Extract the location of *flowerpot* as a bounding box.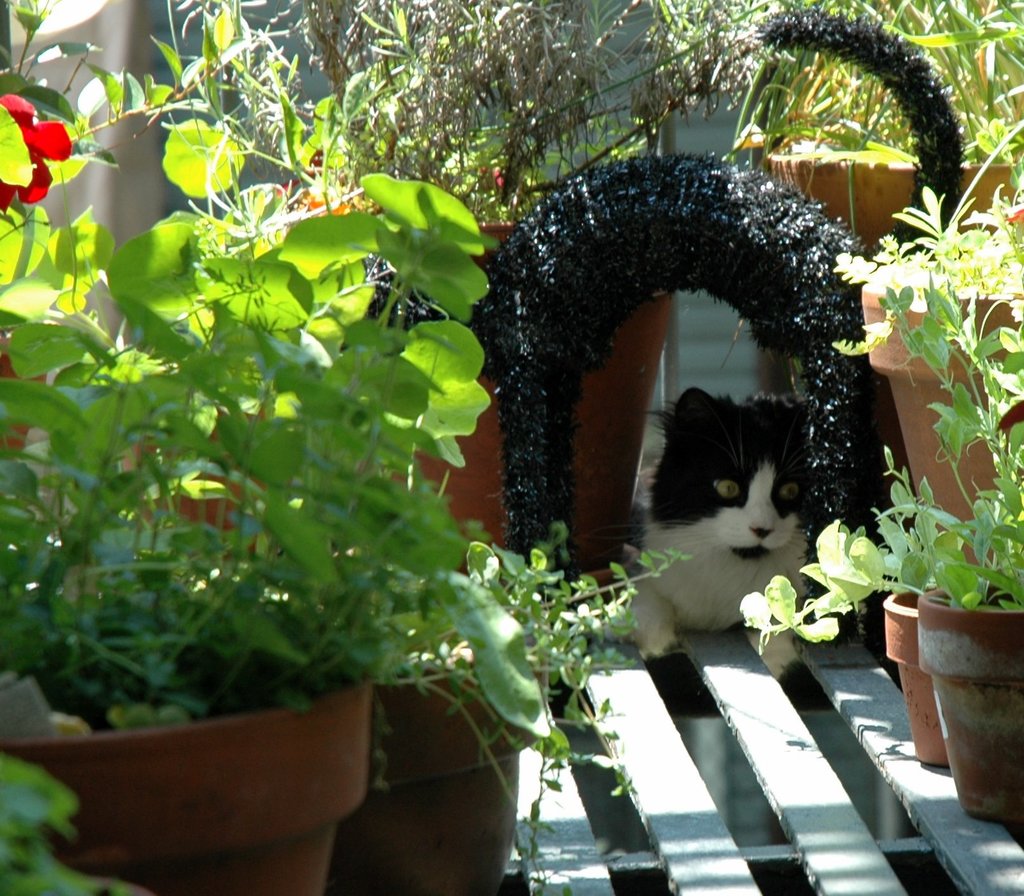
region(0, 631, 372, 895).
